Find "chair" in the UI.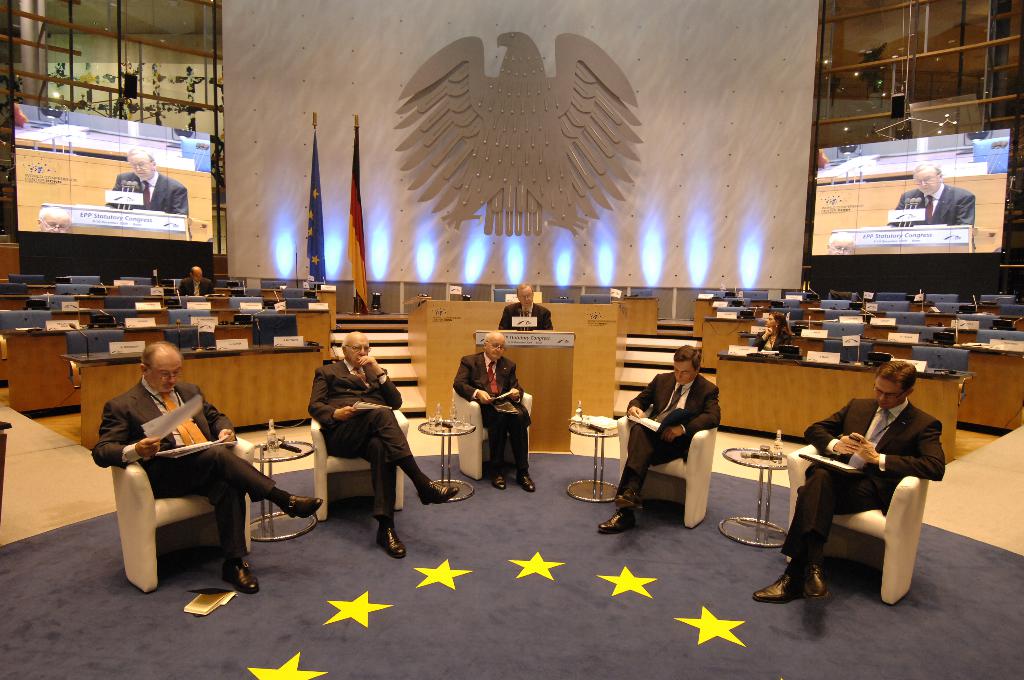
UI element at (250, 311, 299, 344).
